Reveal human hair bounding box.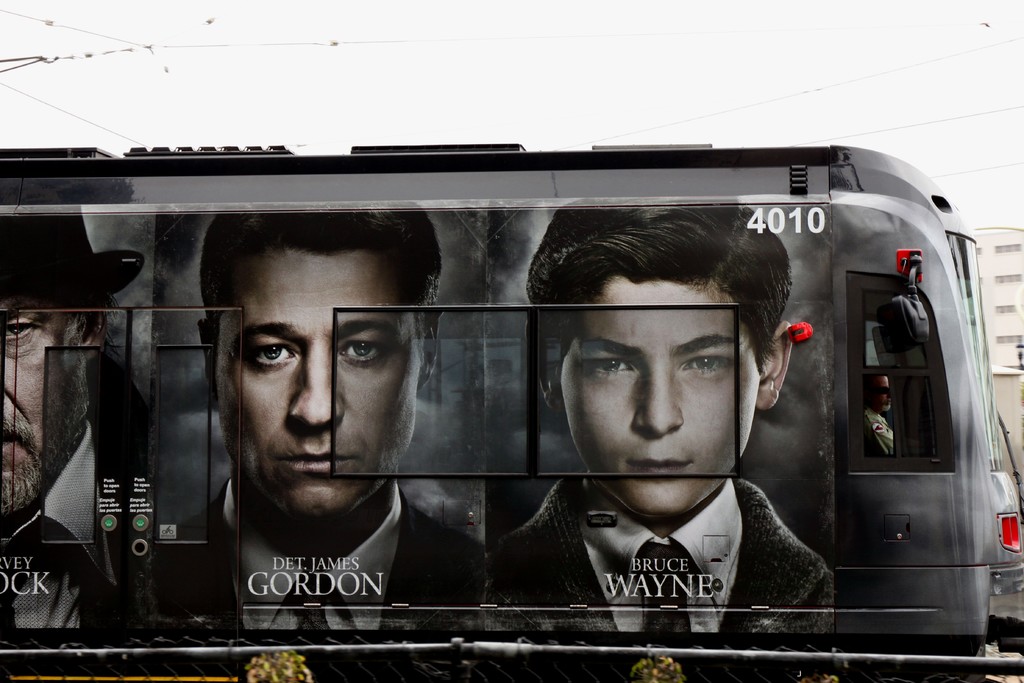
Revealed: select_region(59, 292, 122, 368).
